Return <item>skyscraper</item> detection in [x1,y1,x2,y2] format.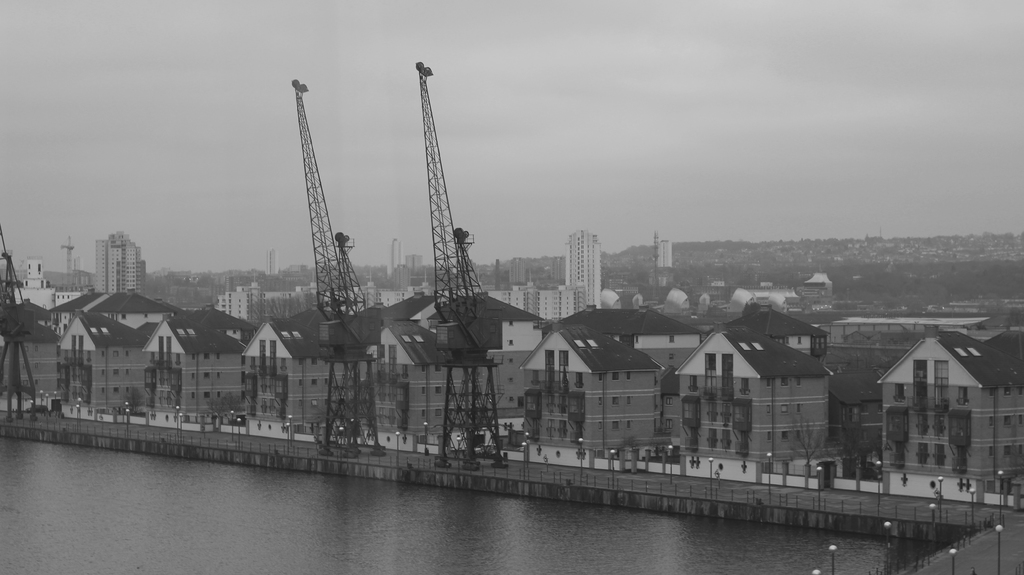
[559,227,604,312].
